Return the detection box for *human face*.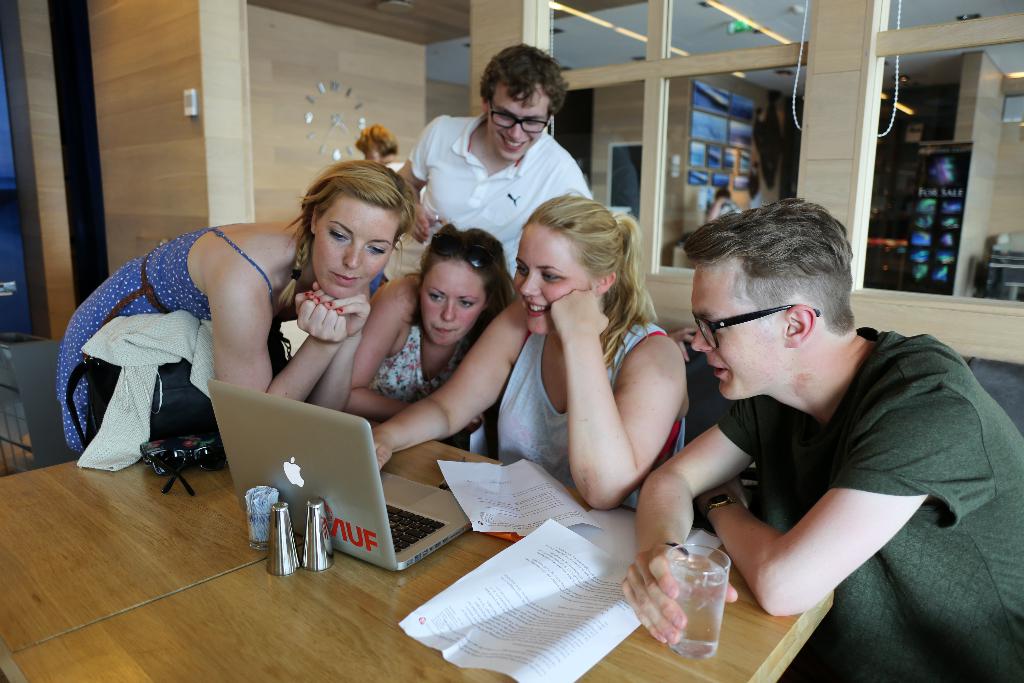
(484,83,549,165).
